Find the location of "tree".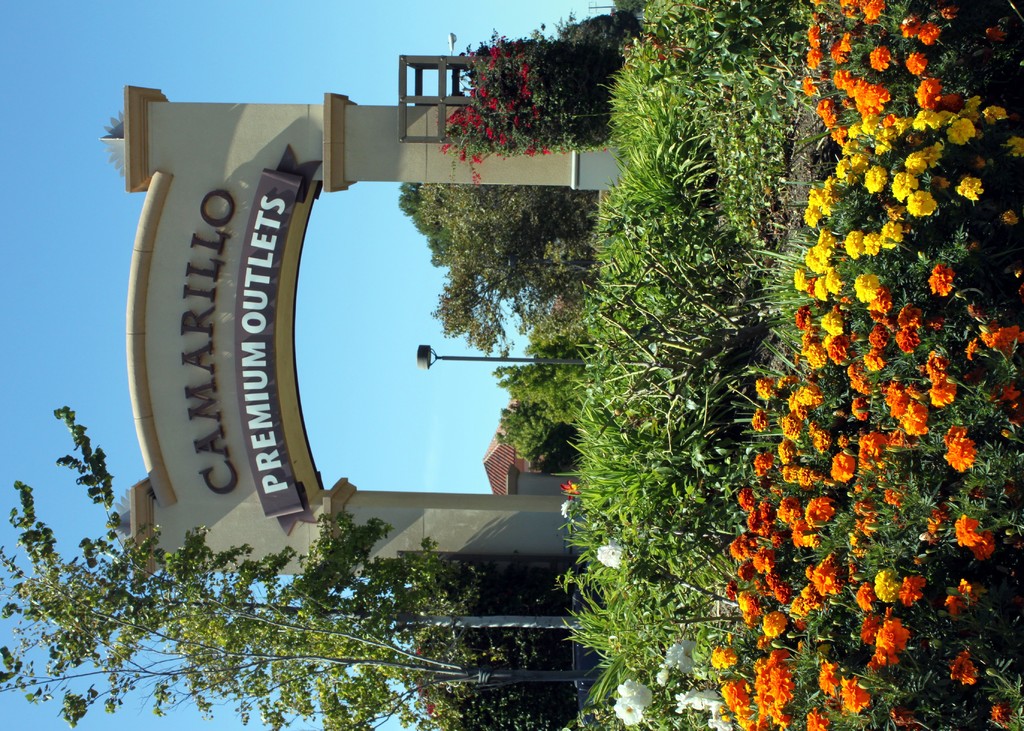
Location: {"left": 0, "top": 401, "right": 584, "bottom": 730}.
